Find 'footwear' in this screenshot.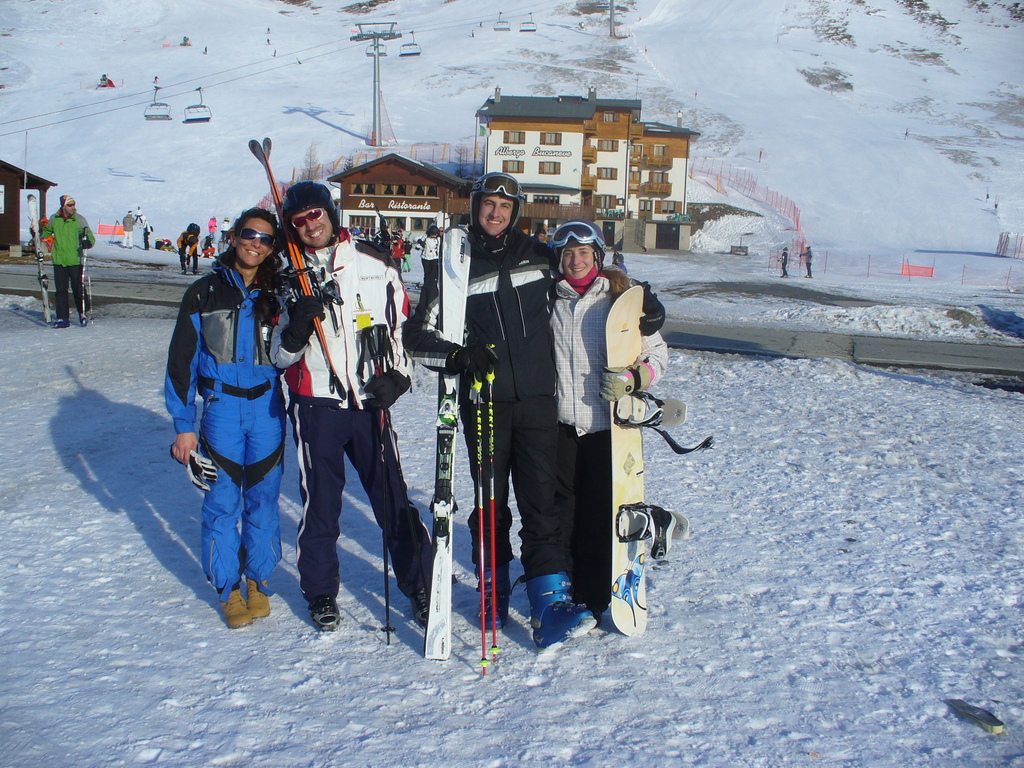
The bounding box for 'footwear' is <box>475,552,517,633</box>.
